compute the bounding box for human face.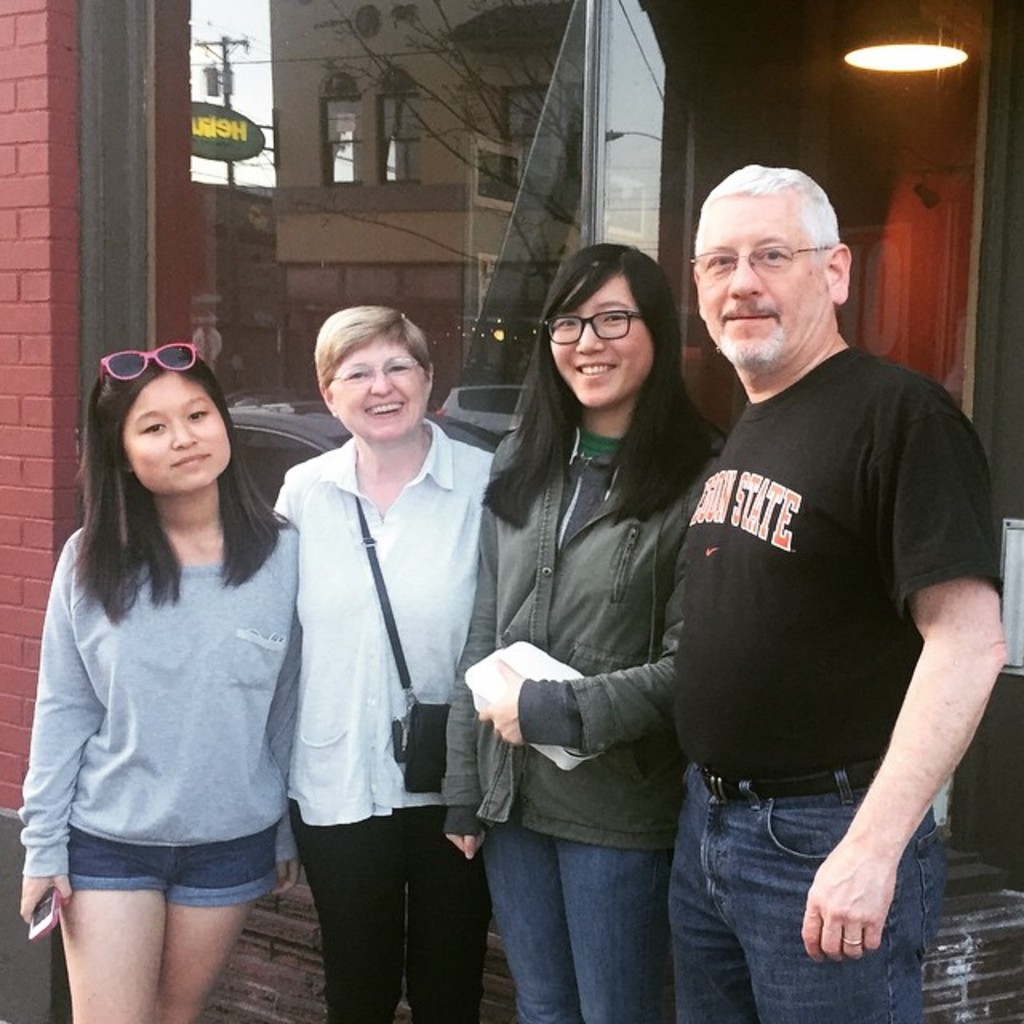
select_region(126, 373, 232, 493).
